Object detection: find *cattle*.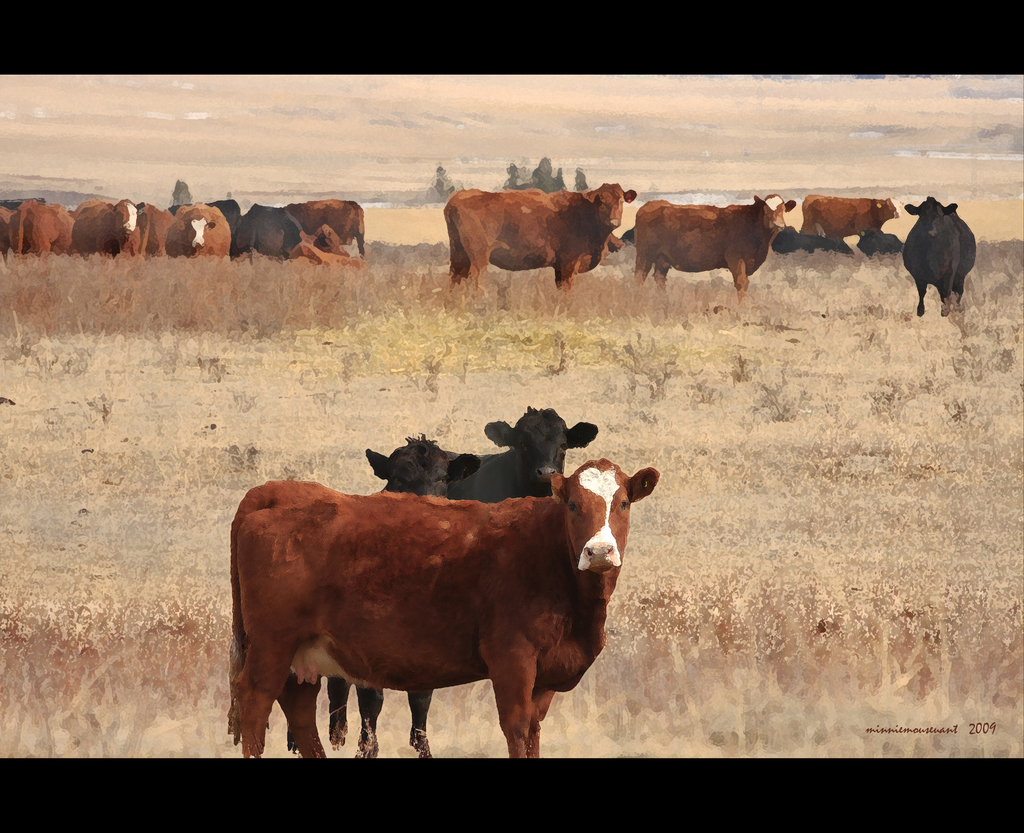
crop(799, 191, 905, 248).
